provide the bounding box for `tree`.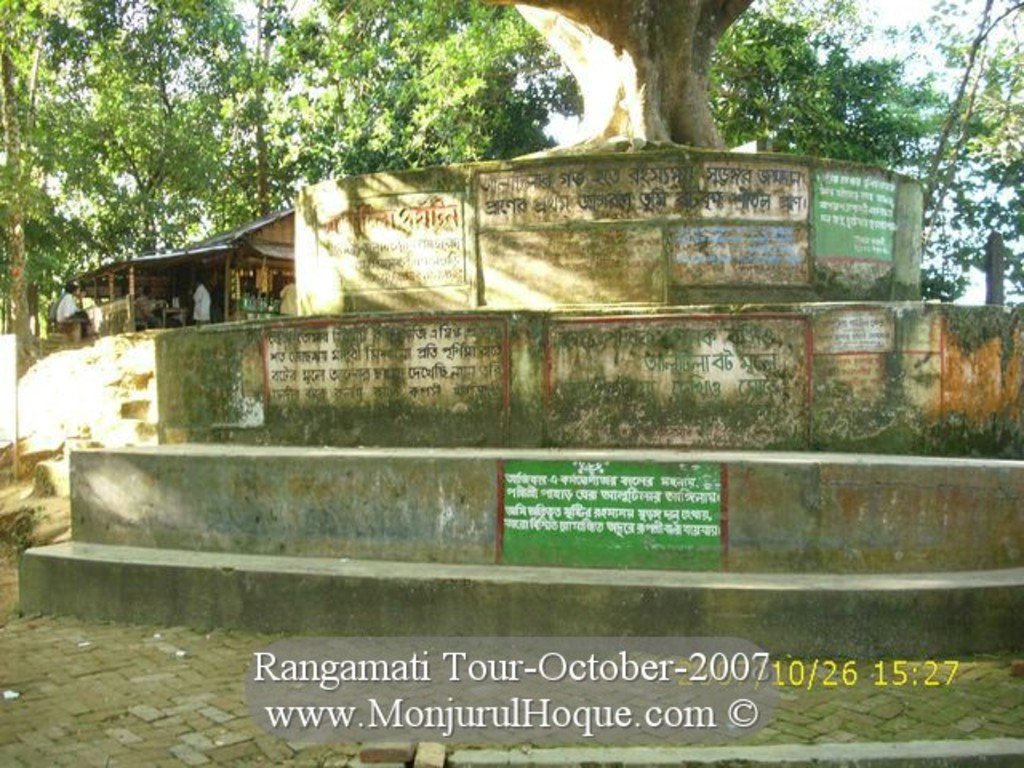
Rect(502, 0, 752, 146).
